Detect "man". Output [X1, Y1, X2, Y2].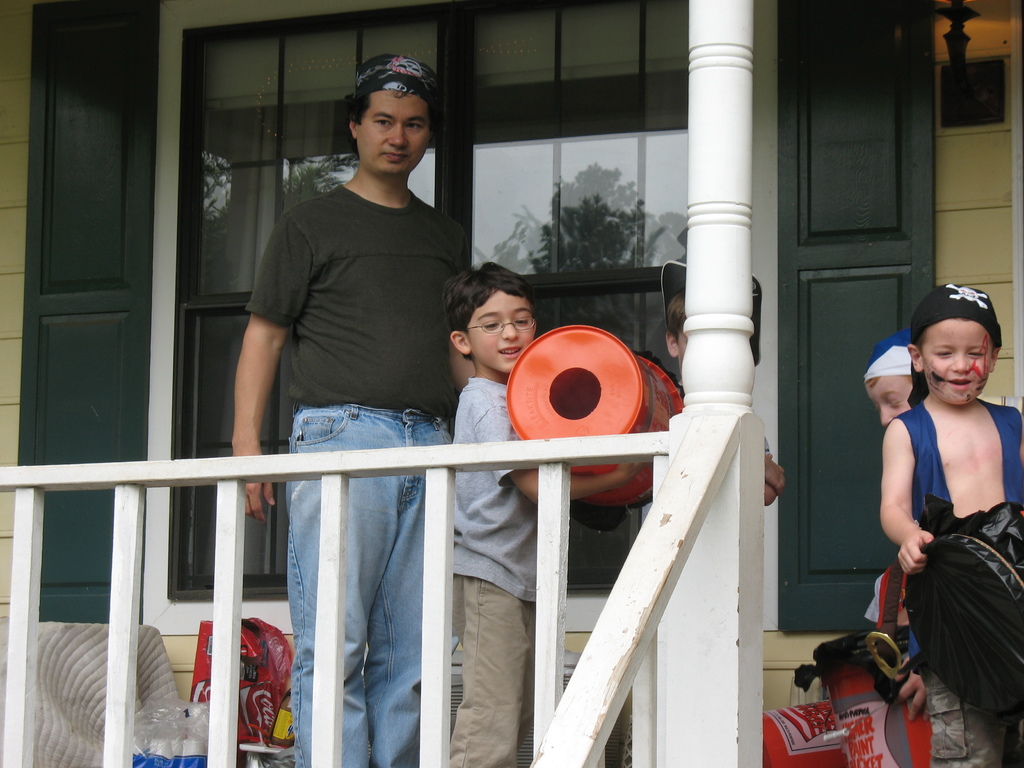
[232, 55, 476, 766].
